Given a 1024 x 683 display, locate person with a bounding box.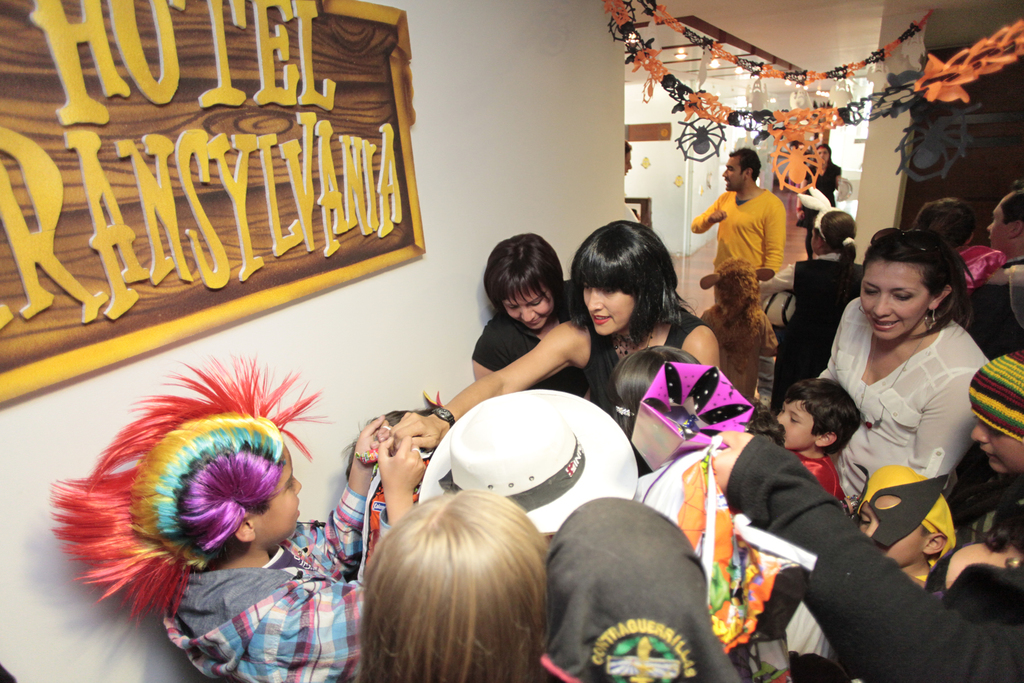
Located: <bbox>53, 360, 428, 682</bbox>.
